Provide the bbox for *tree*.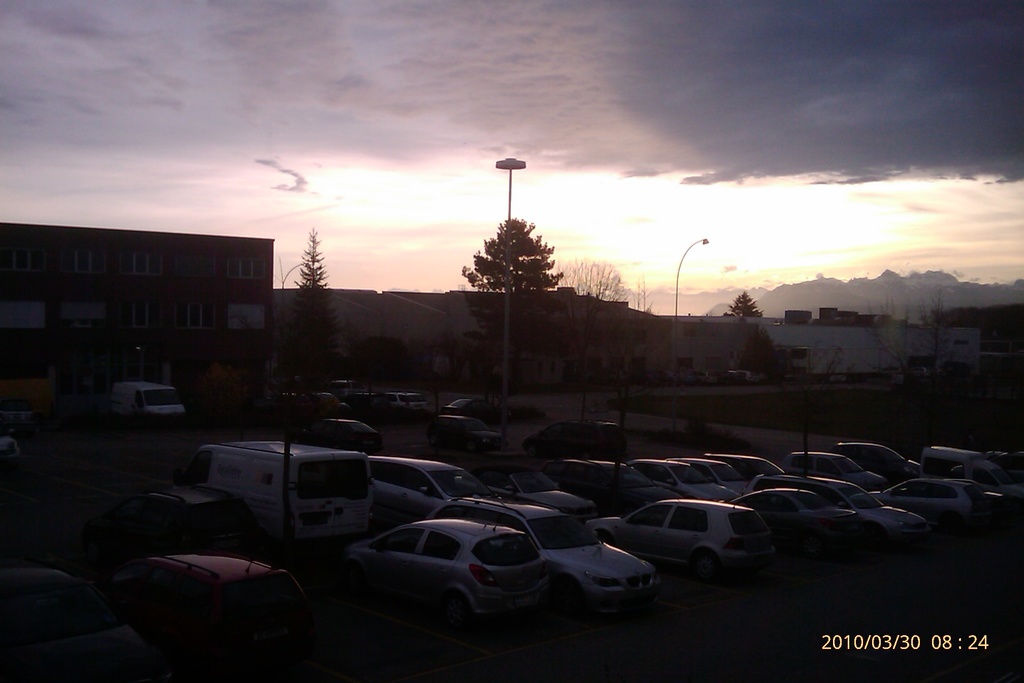
845/281/906/382.
